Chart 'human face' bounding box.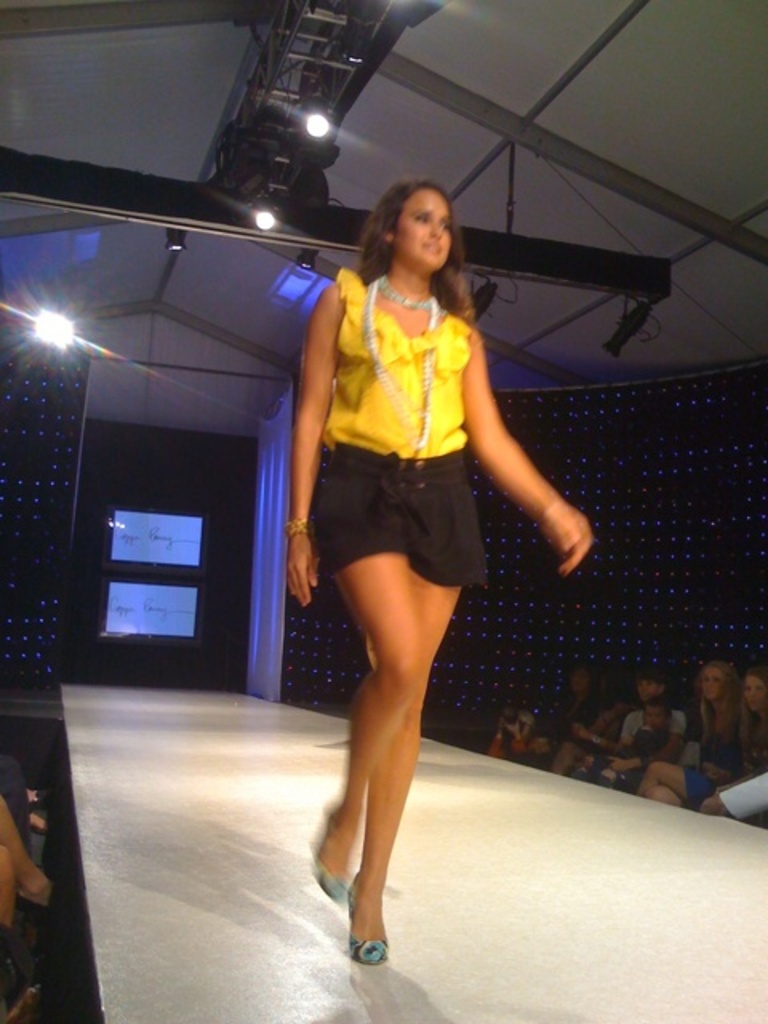
Charted: <region>742, 675, 766, 710</region>.
